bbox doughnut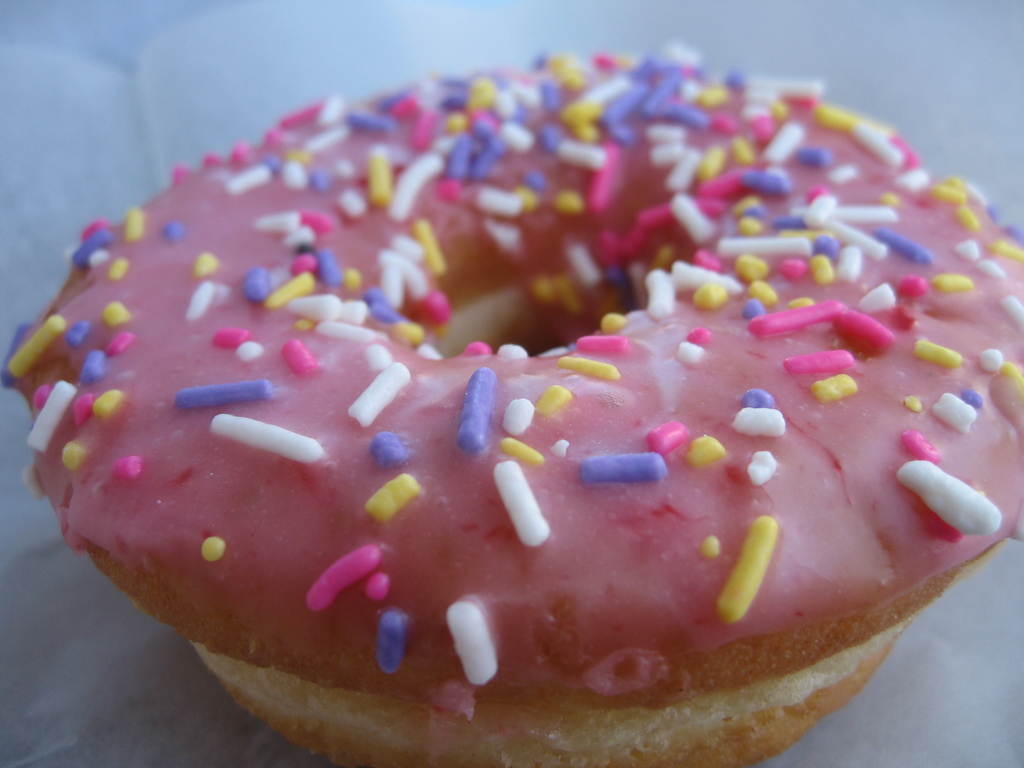
(left=0, top=47, right=1023, bottom=767)
